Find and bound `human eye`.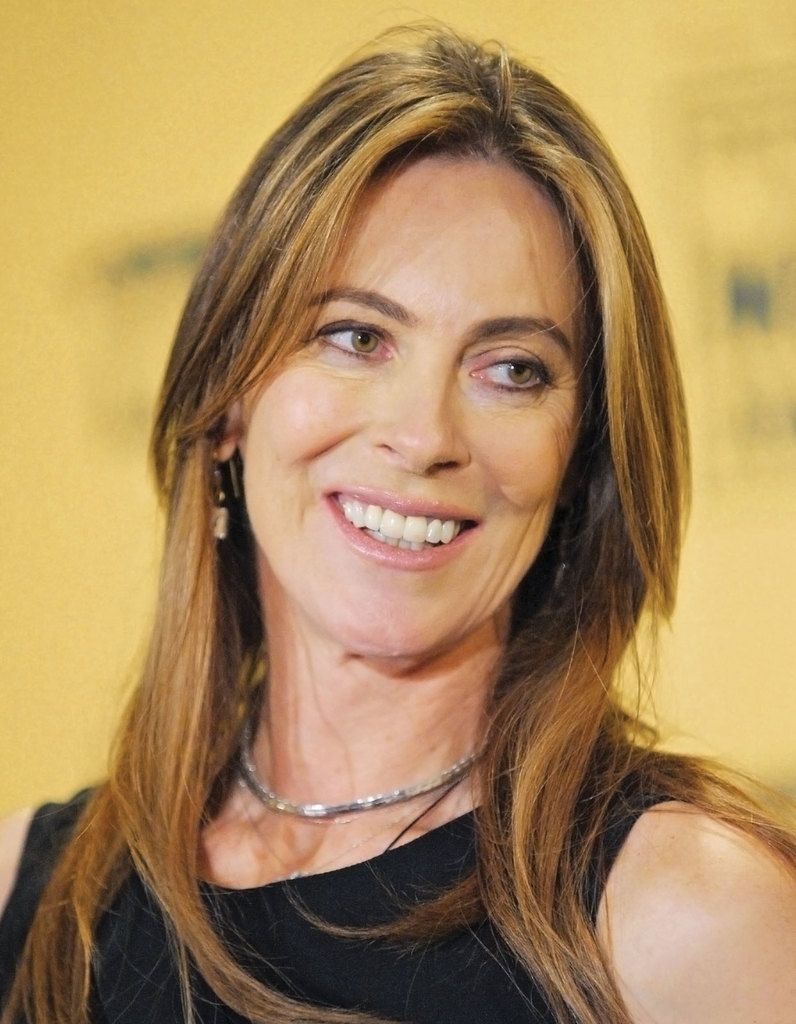
Bound: bbox=(465, 327, 576, 405).
